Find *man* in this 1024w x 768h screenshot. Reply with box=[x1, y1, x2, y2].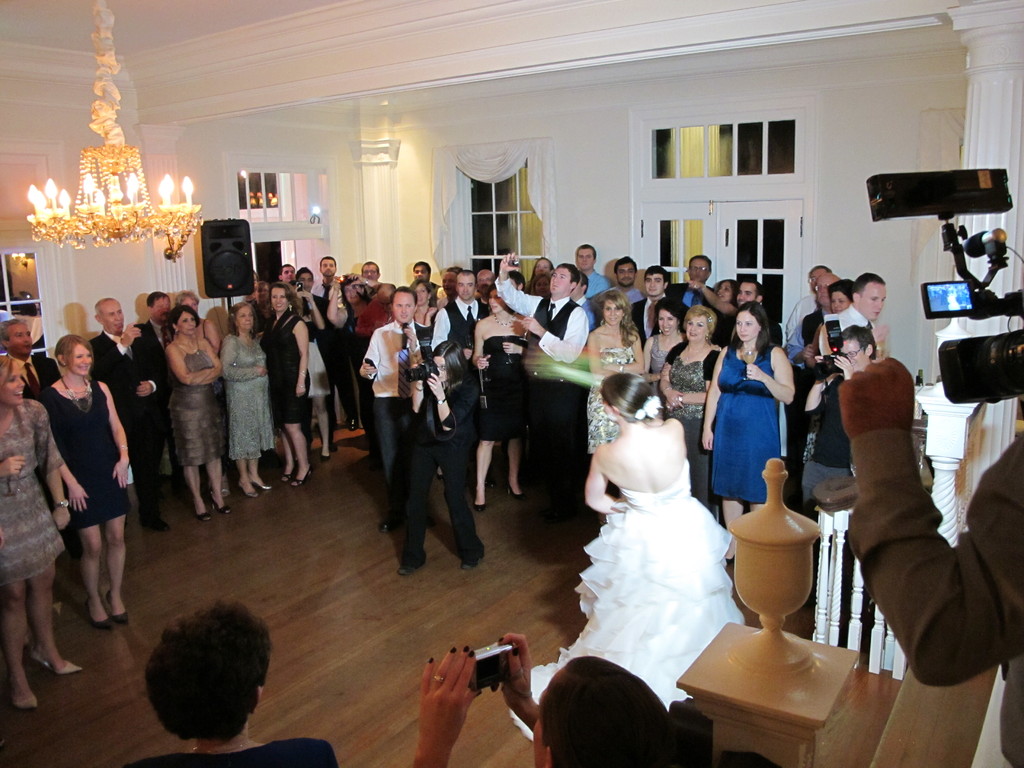
box=[95, 296, 174, 541].
